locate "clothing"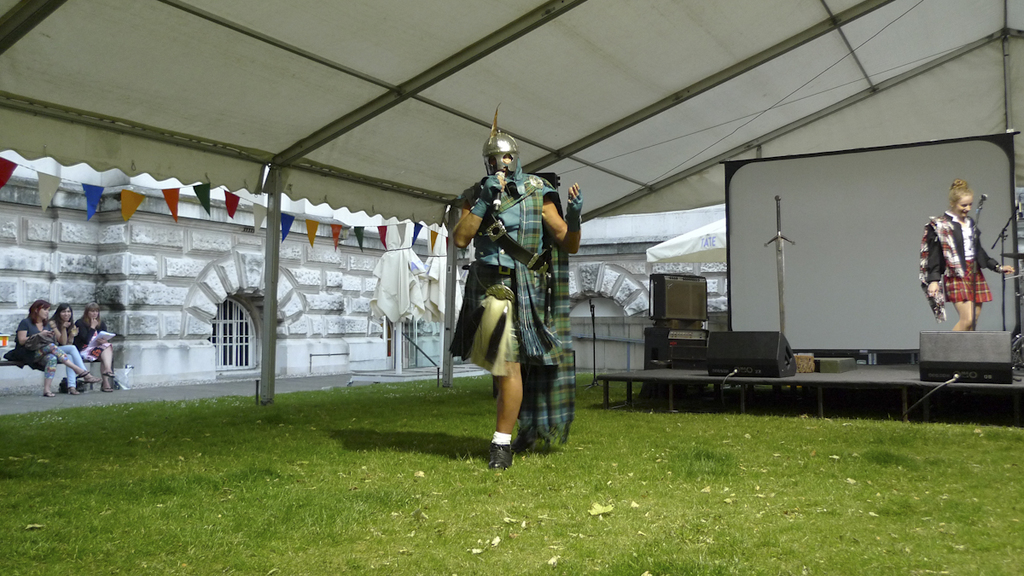
(left=17, top=309, right=67, bottom=374)
